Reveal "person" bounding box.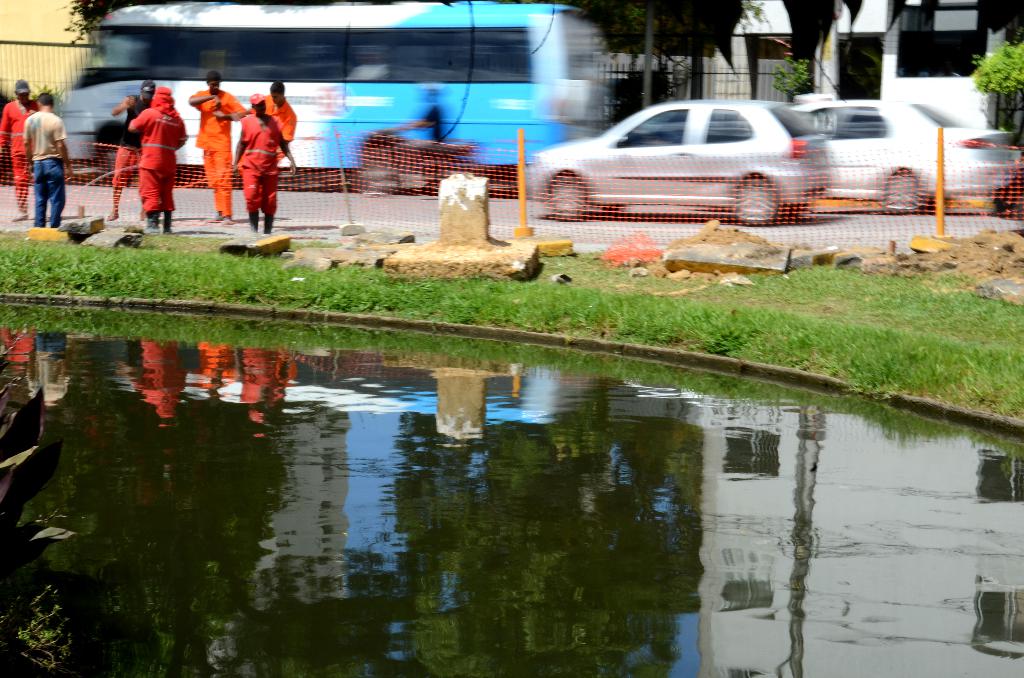
Revealed: select_region(234, 90, 295, 234).
